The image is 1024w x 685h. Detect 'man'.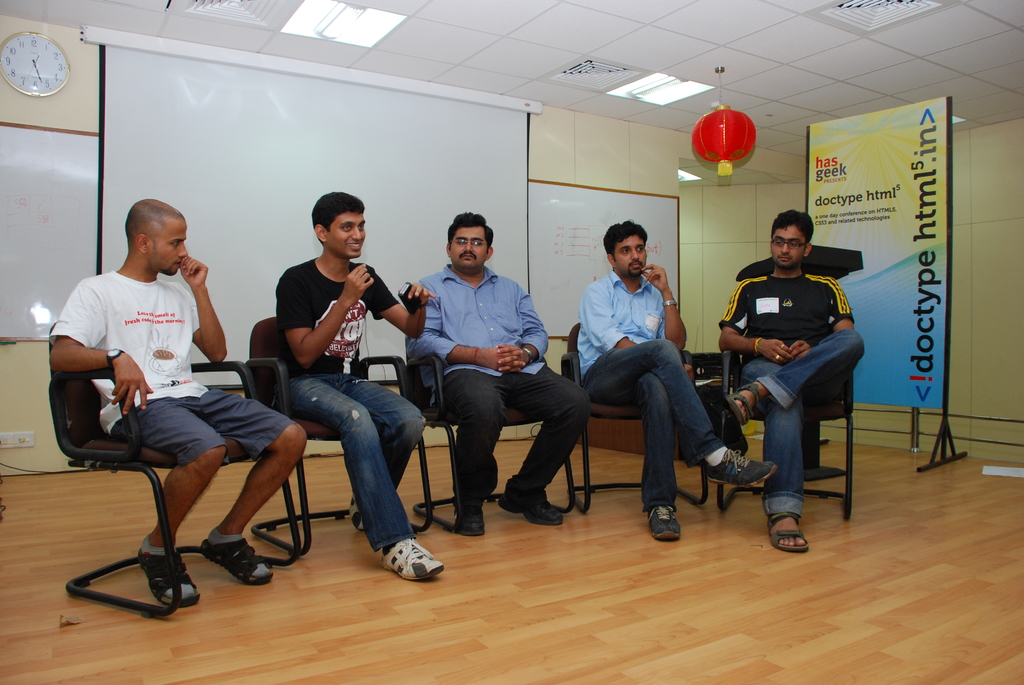
Detection: 48, 199, 299, 590.
